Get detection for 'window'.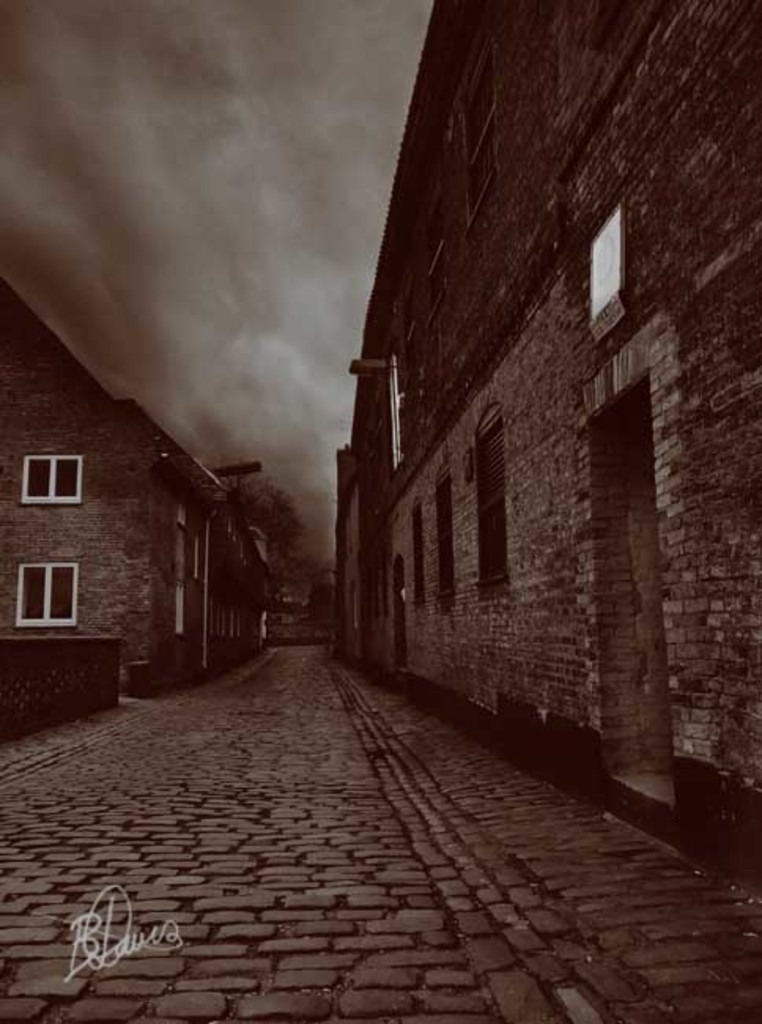
Detection: 19 561 83 629.
